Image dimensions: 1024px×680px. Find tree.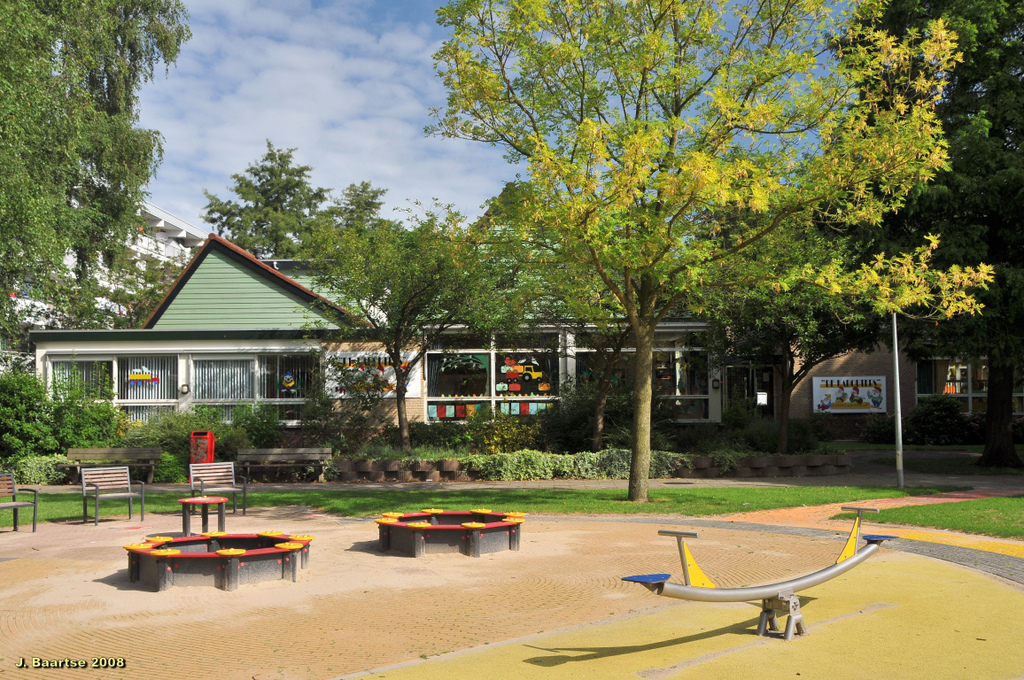
(678,200,916,452).
